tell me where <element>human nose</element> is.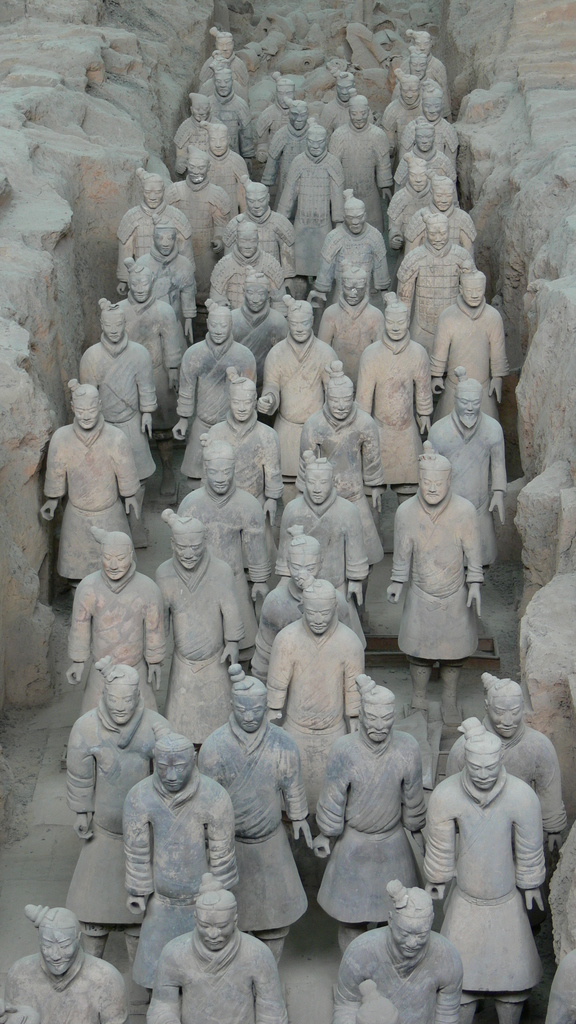
<element>human nose</element> is at {"x1": 501, "y1": 713, "x2": 513, "y2": 725}.
